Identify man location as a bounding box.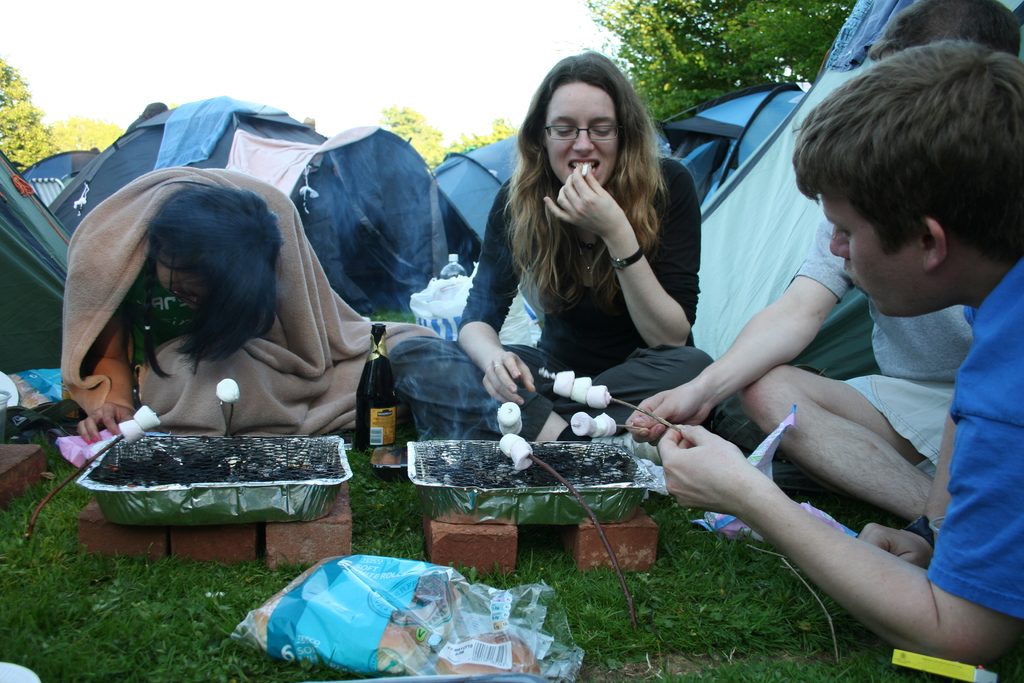
bbox(627, 0, 1023, 542).
